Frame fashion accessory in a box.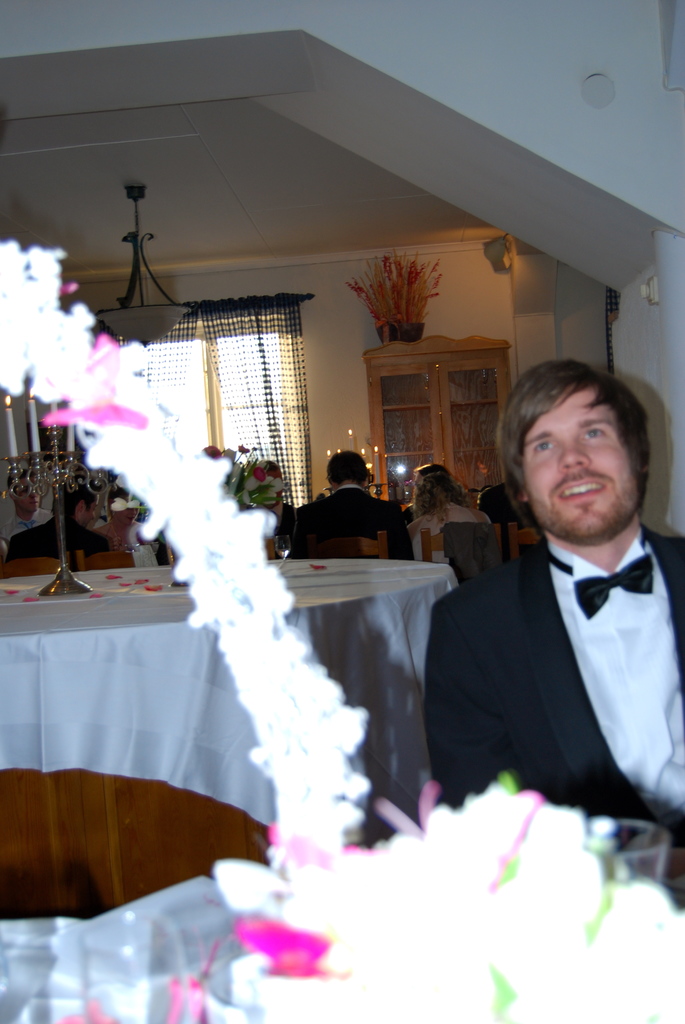
rect(576, 547, 657, 622).
